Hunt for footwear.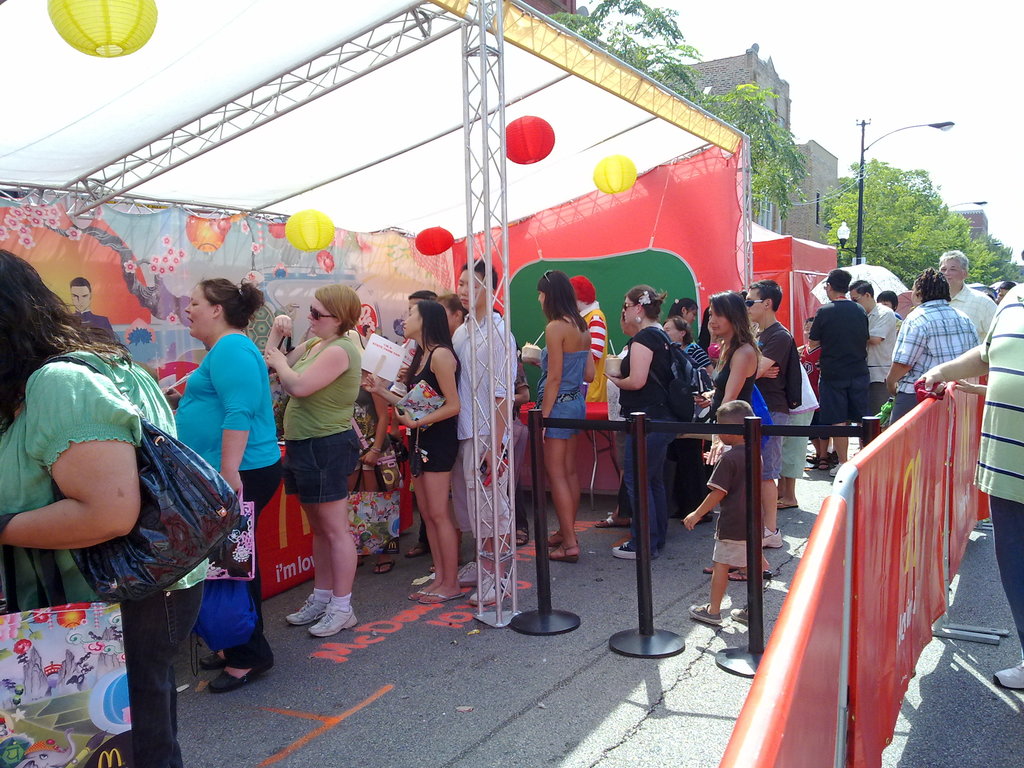
Hunted down at x1=356, y1=563, x2=363, y2=569.
